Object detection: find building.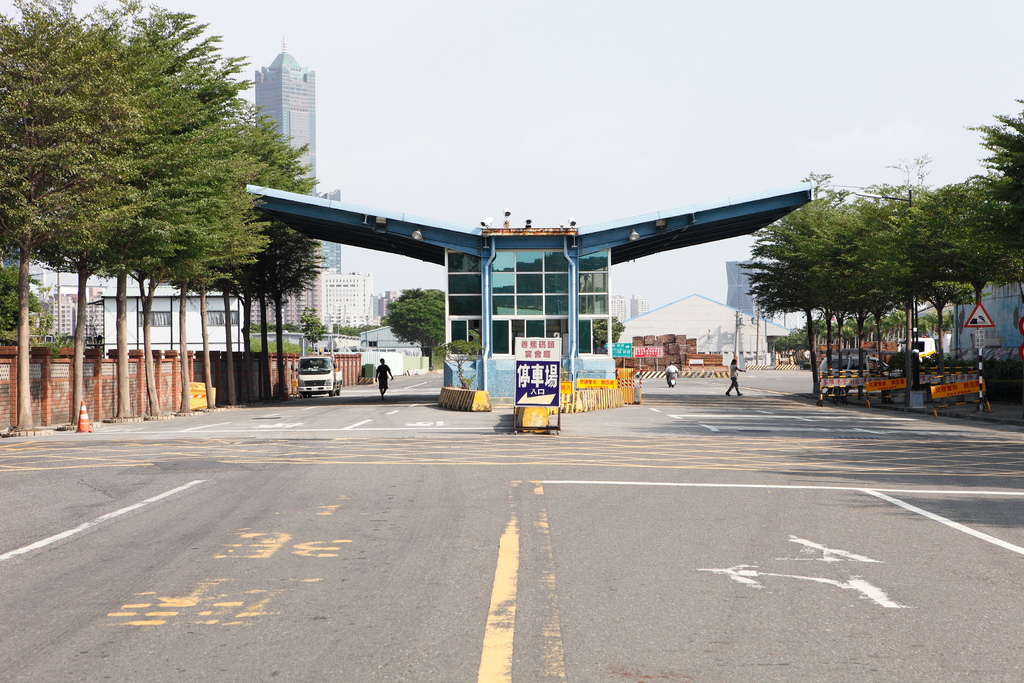
(x1=247, y1=163, x2=828, y2=399).
